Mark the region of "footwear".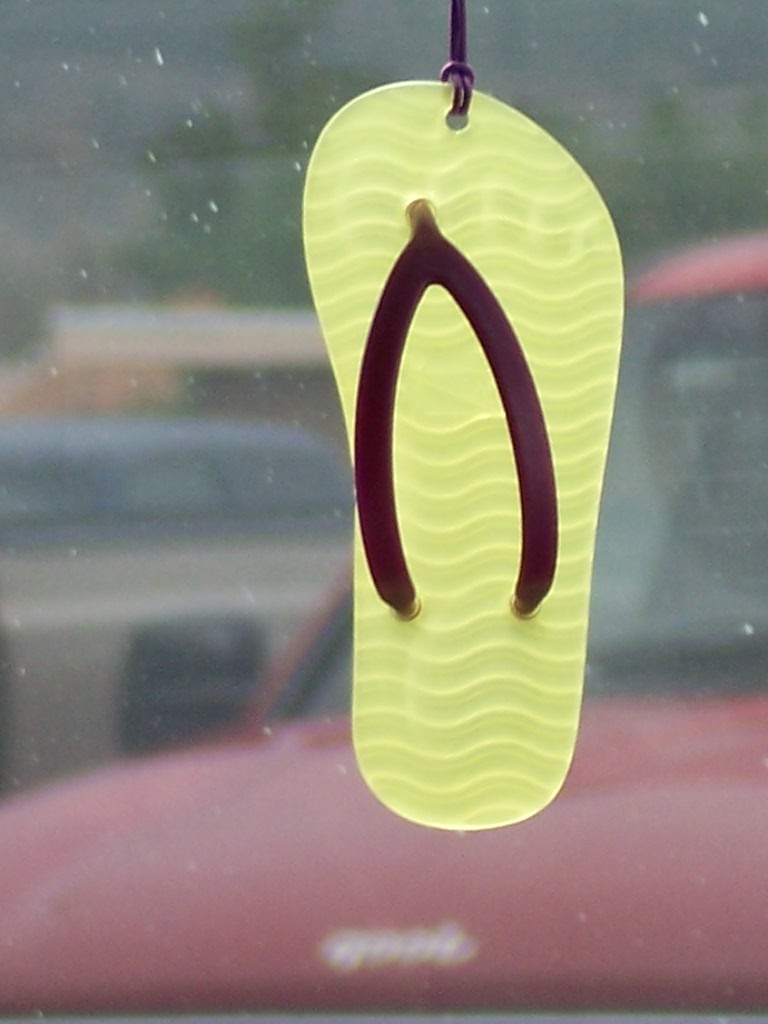
Region: (left=265, top=31, right=629, bottom=982).
